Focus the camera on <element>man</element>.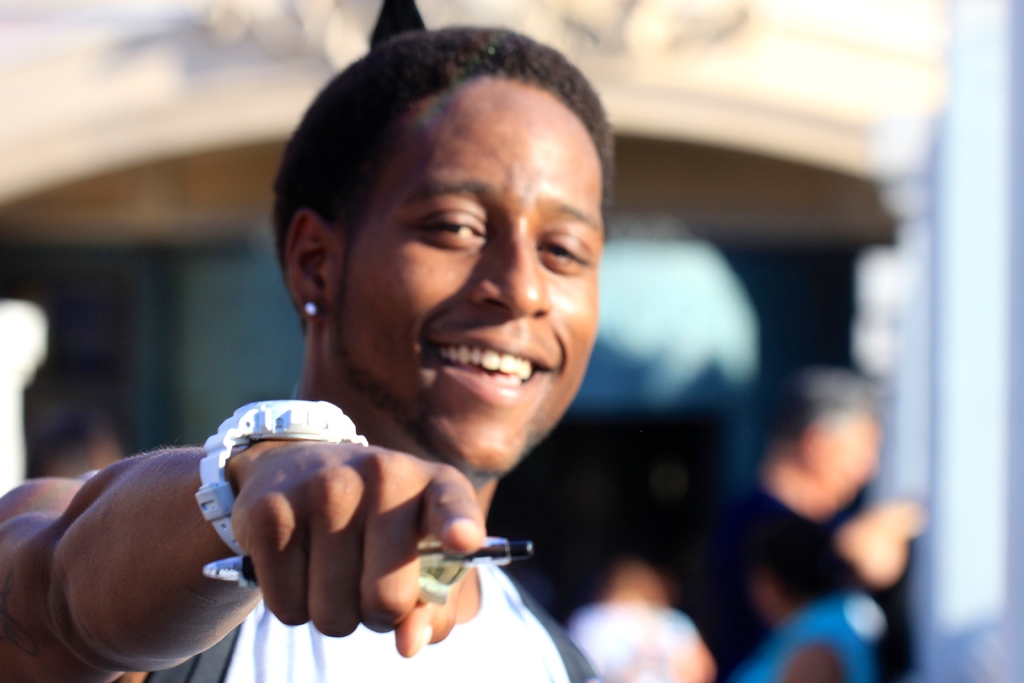
Focus region: [left=669, top=357, right=930, bottom=682].
